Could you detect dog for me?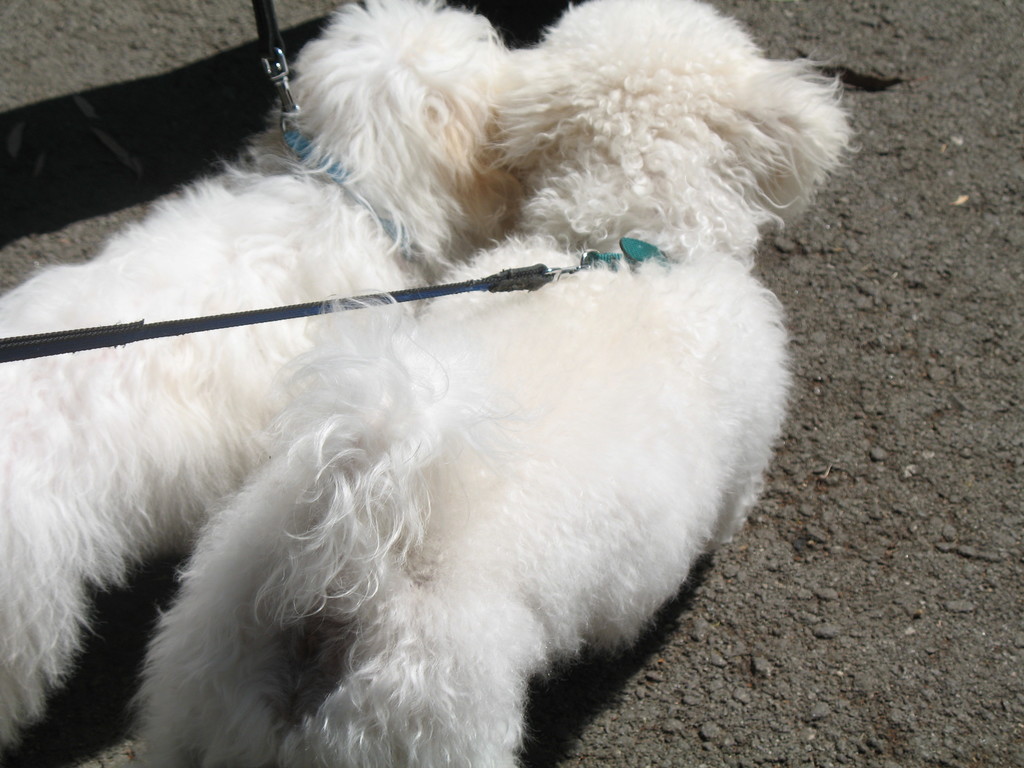
Detection result: {"left": 100, "top": 0, "right": 861, "bottom": 767}.
